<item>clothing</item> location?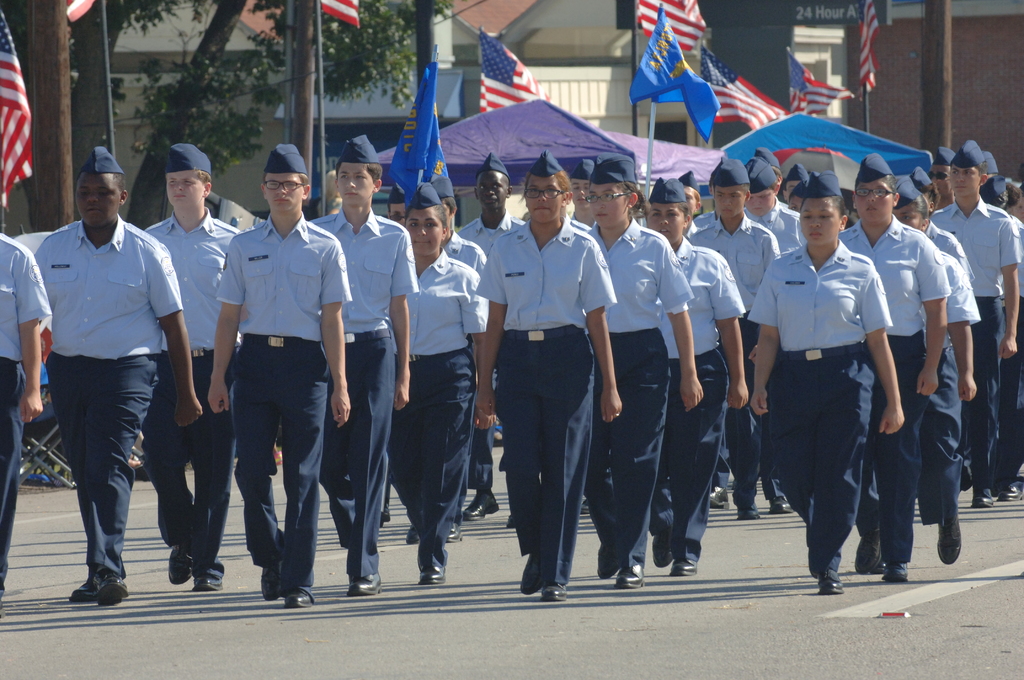
select_region(835, 213, 955, 569)
